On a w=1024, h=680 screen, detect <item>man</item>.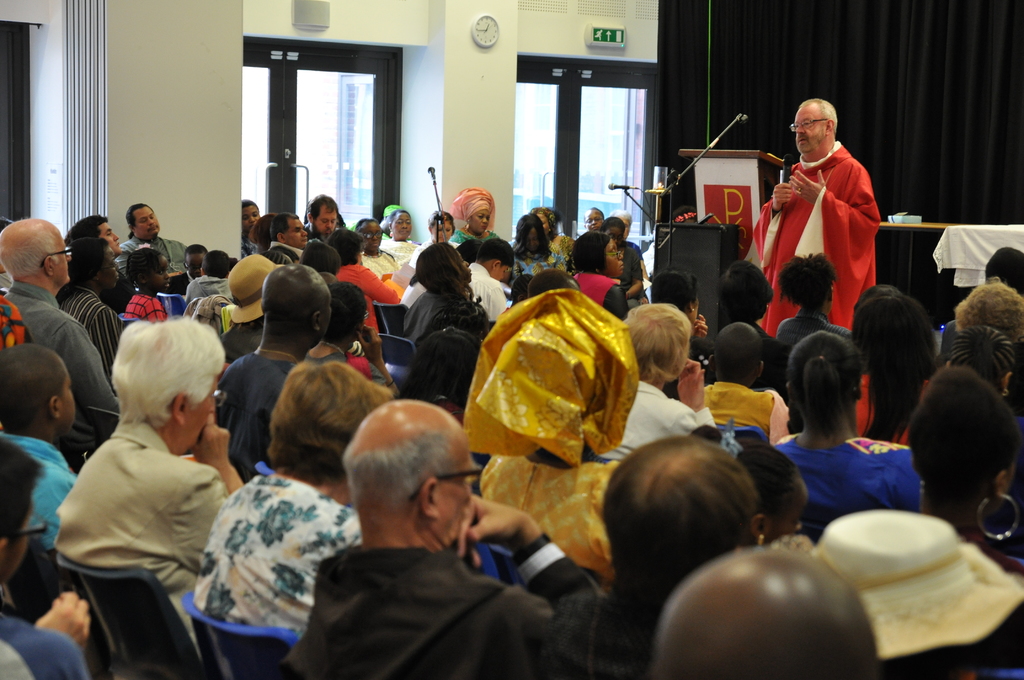
detection(0, 441, 90, 679).
